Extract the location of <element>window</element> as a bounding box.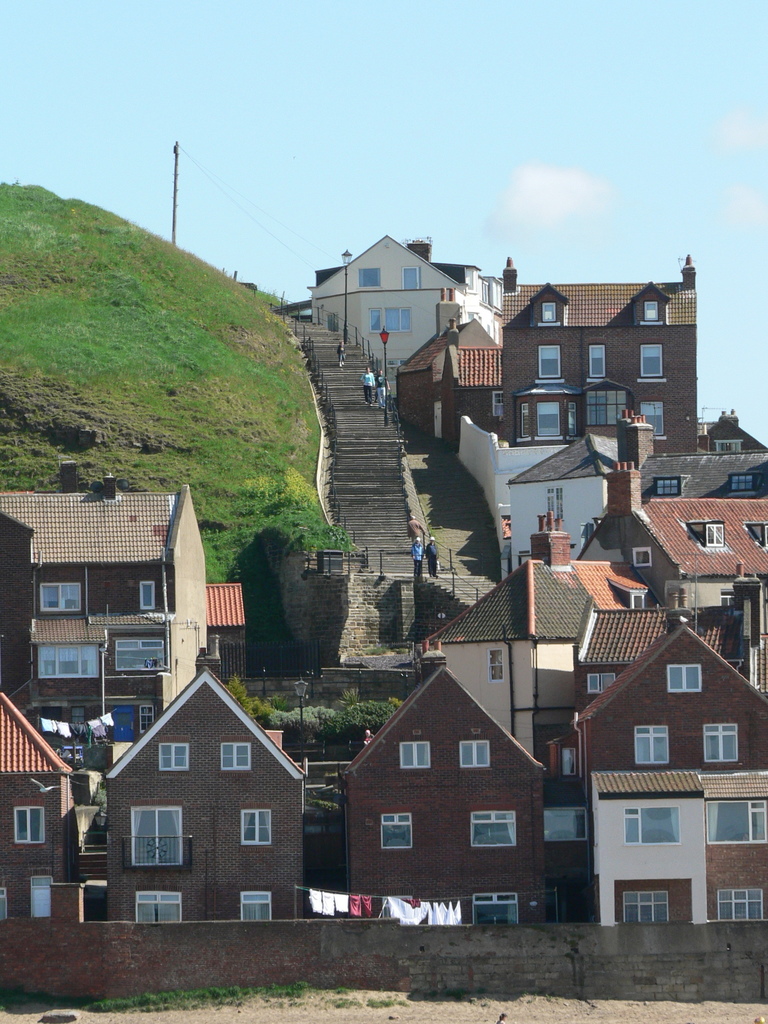
[667, 662, 708, 695].
